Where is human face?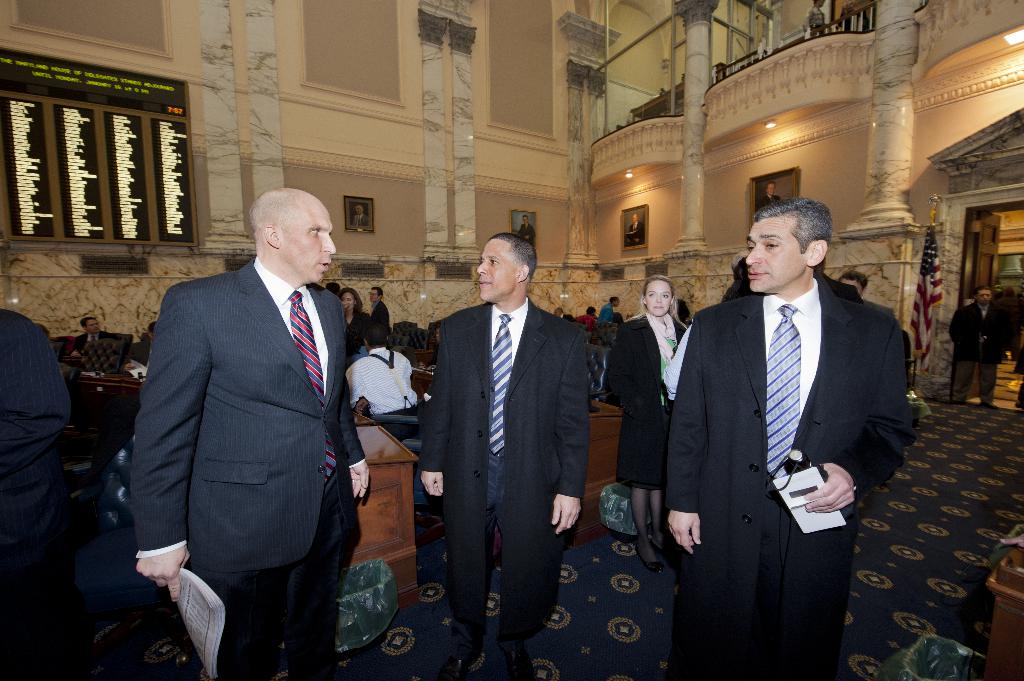
(left=840, top=277, right=863, bottom=298).
